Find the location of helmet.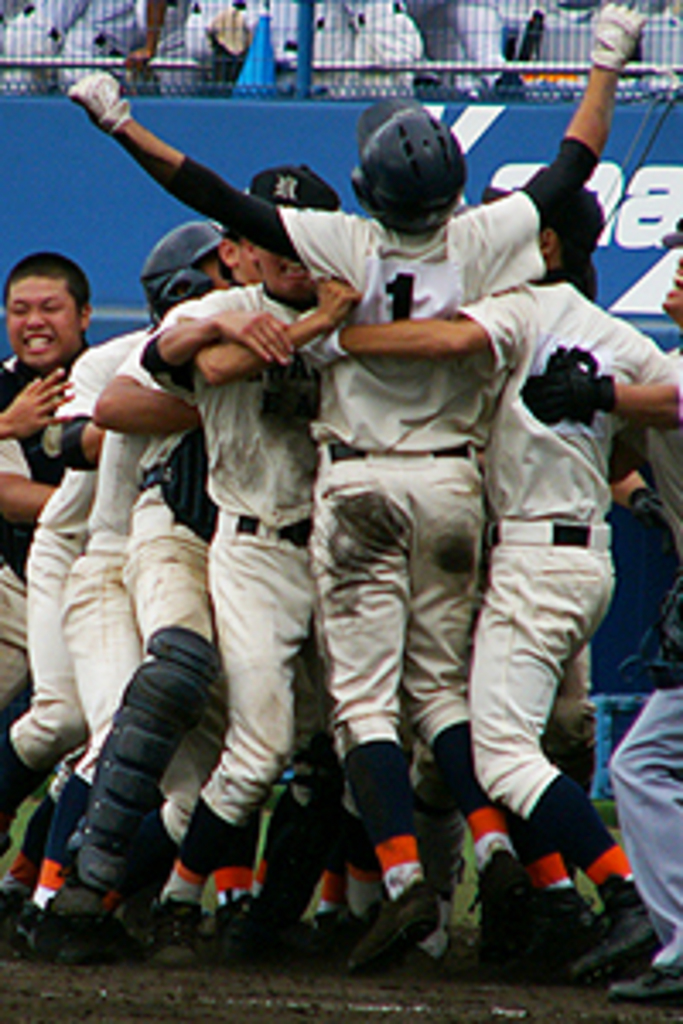
Location: 345/102/475/232.
